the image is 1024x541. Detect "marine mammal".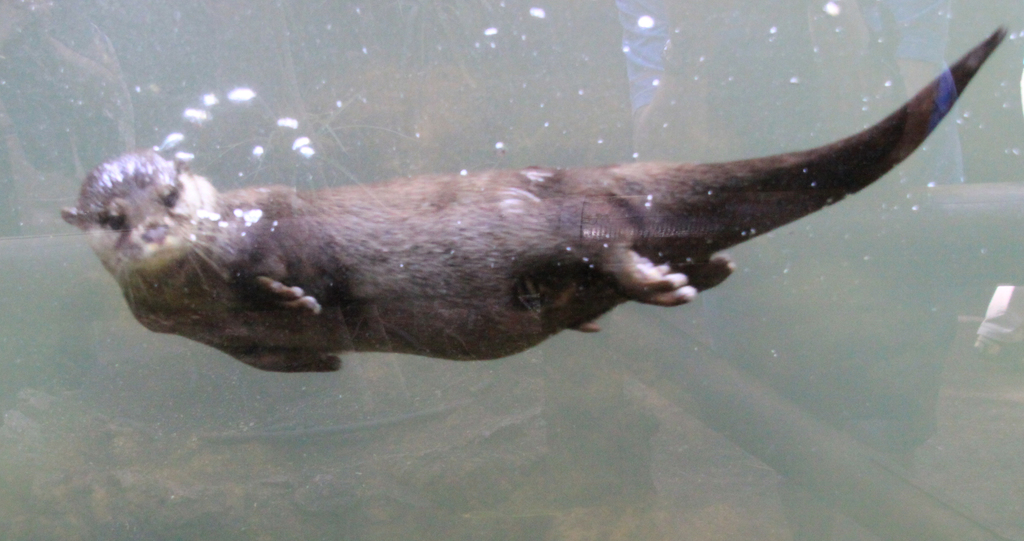
Detection: l=88, t=52, r=998, b=380.
